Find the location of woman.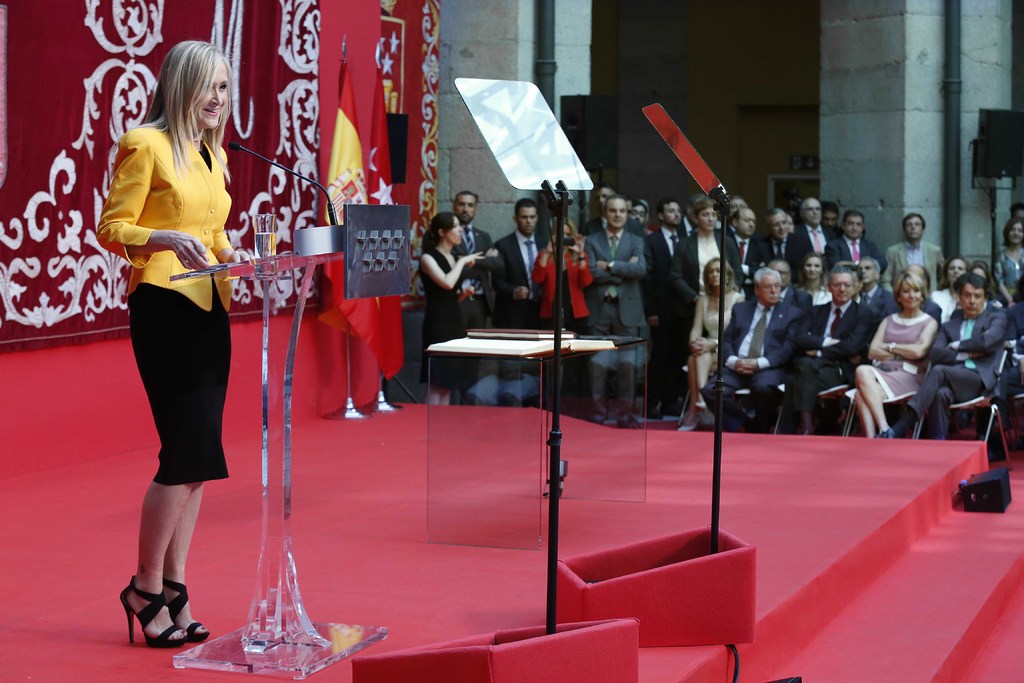
Location: rect(991, 216, 1023, 300).
